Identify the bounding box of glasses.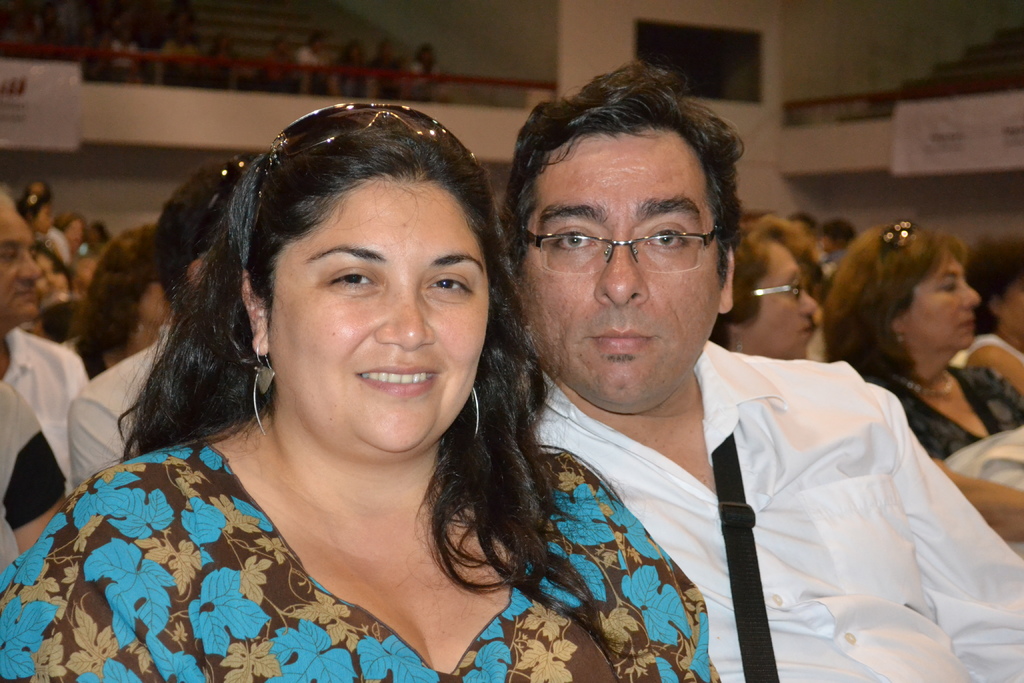
{"left": 524, "top": 203, "right": 729, "bottom": 279}.
